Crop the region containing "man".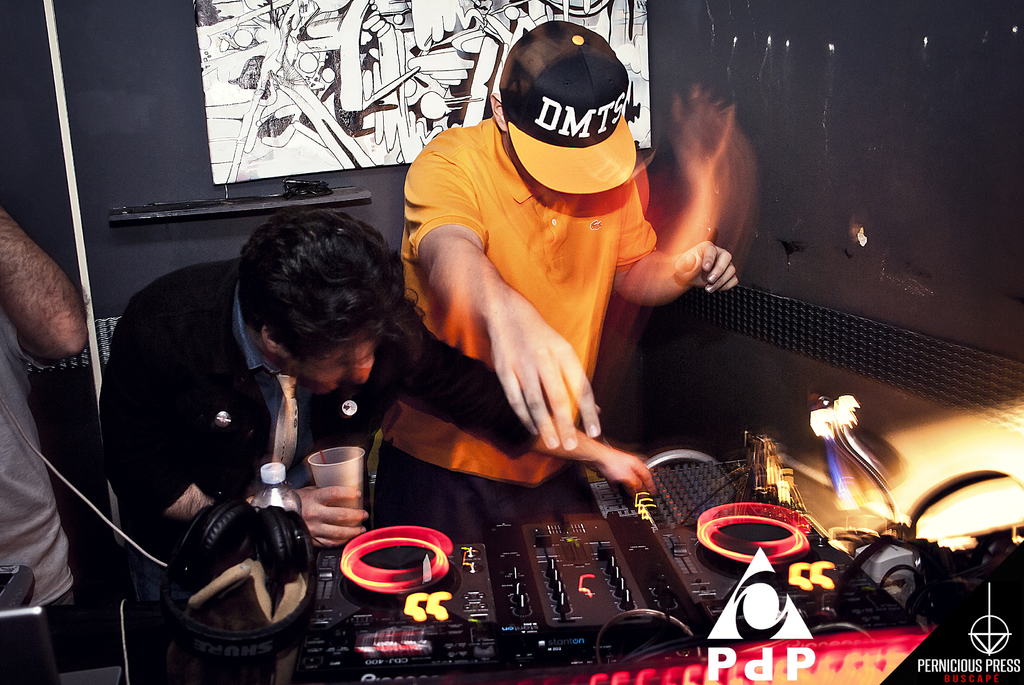
Crop region: bbox=[92, 209, 703, 684].
